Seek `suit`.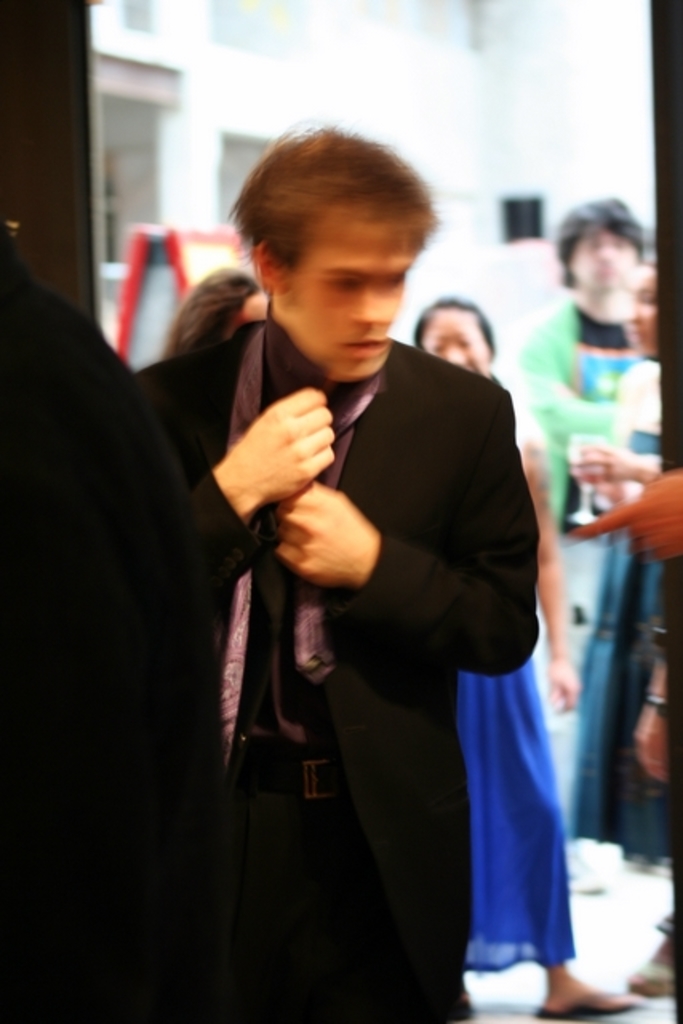
{"left": 202, "top": 168, "right": 569, "bottom": 1005}.
